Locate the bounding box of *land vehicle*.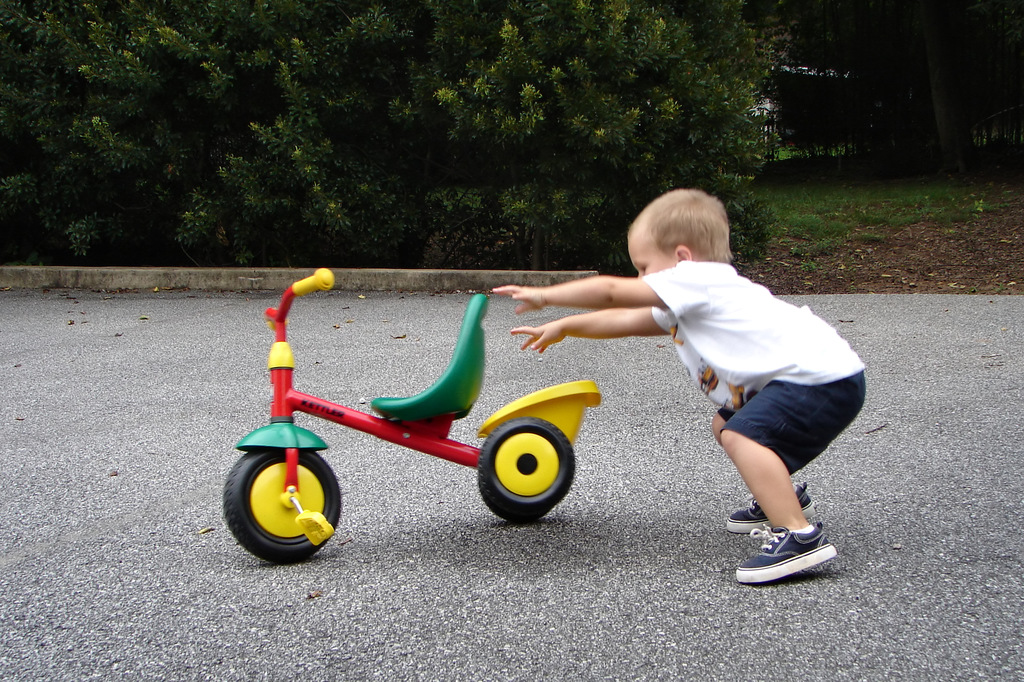
Bounding box: Rect(220, 266, 606, 567).
